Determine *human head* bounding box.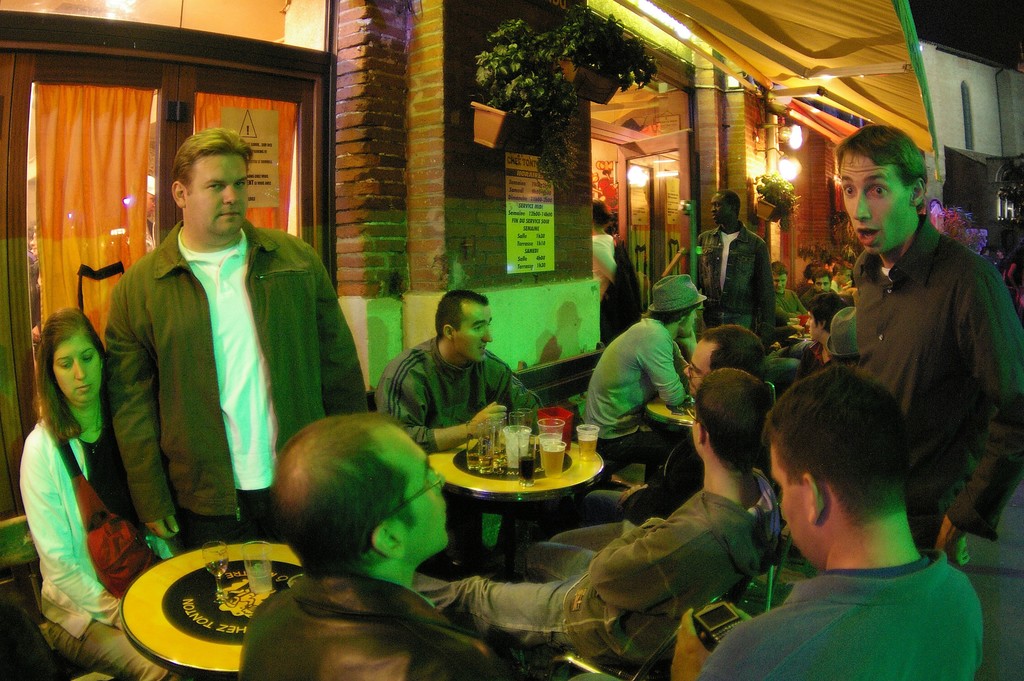
Determined: BBox(40, 306, 106, 404).
